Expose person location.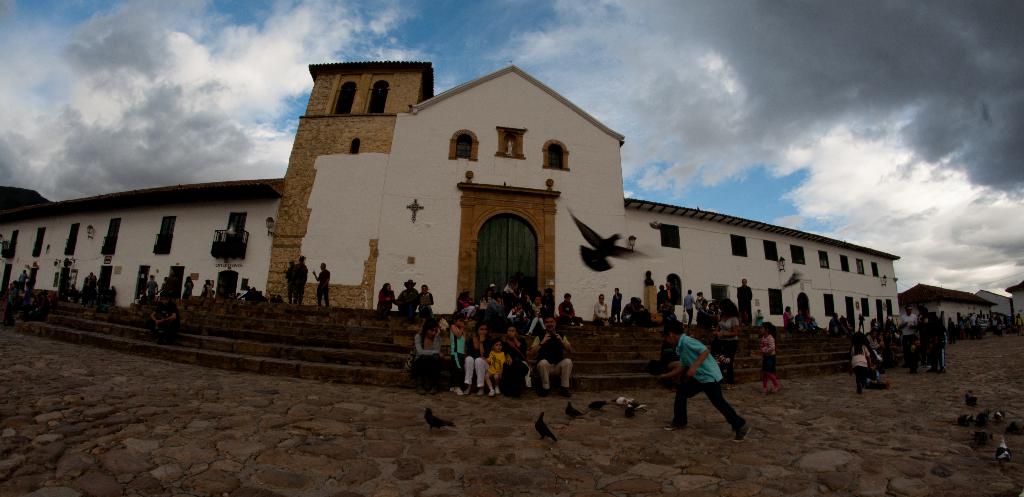
Exposed at l=594, t=296, r=610, b=331.
